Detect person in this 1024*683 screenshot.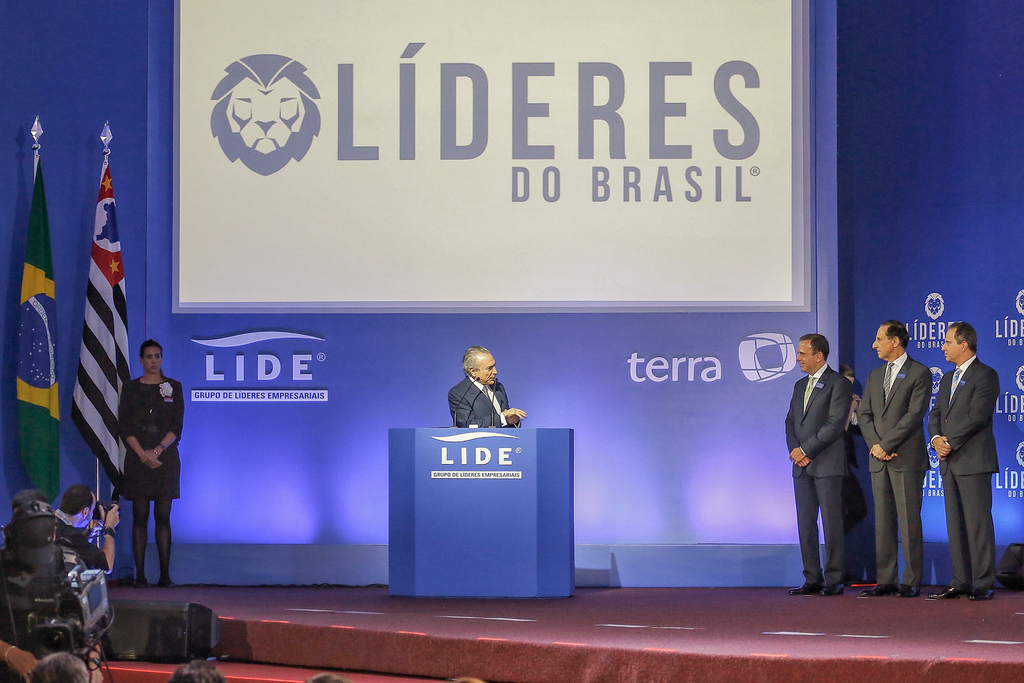
Detection: <bbox>860, 319, 937, 604</bbox>.
